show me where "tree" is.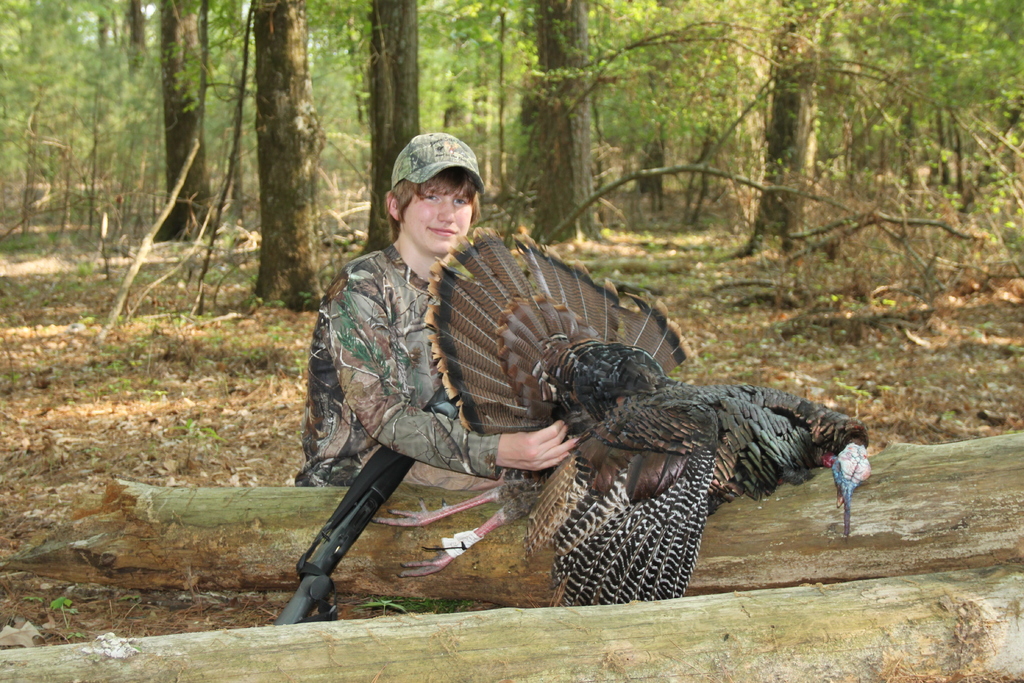
"tree" is at BBox(161, 0, 208, 243).
